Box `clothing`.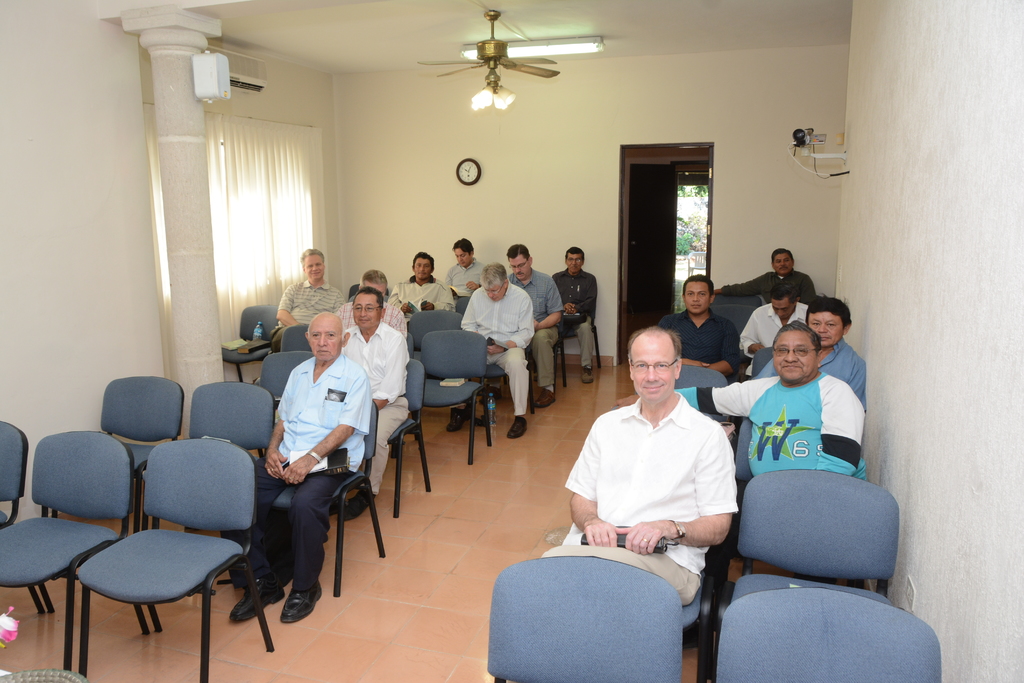
(341,296,406,331).
